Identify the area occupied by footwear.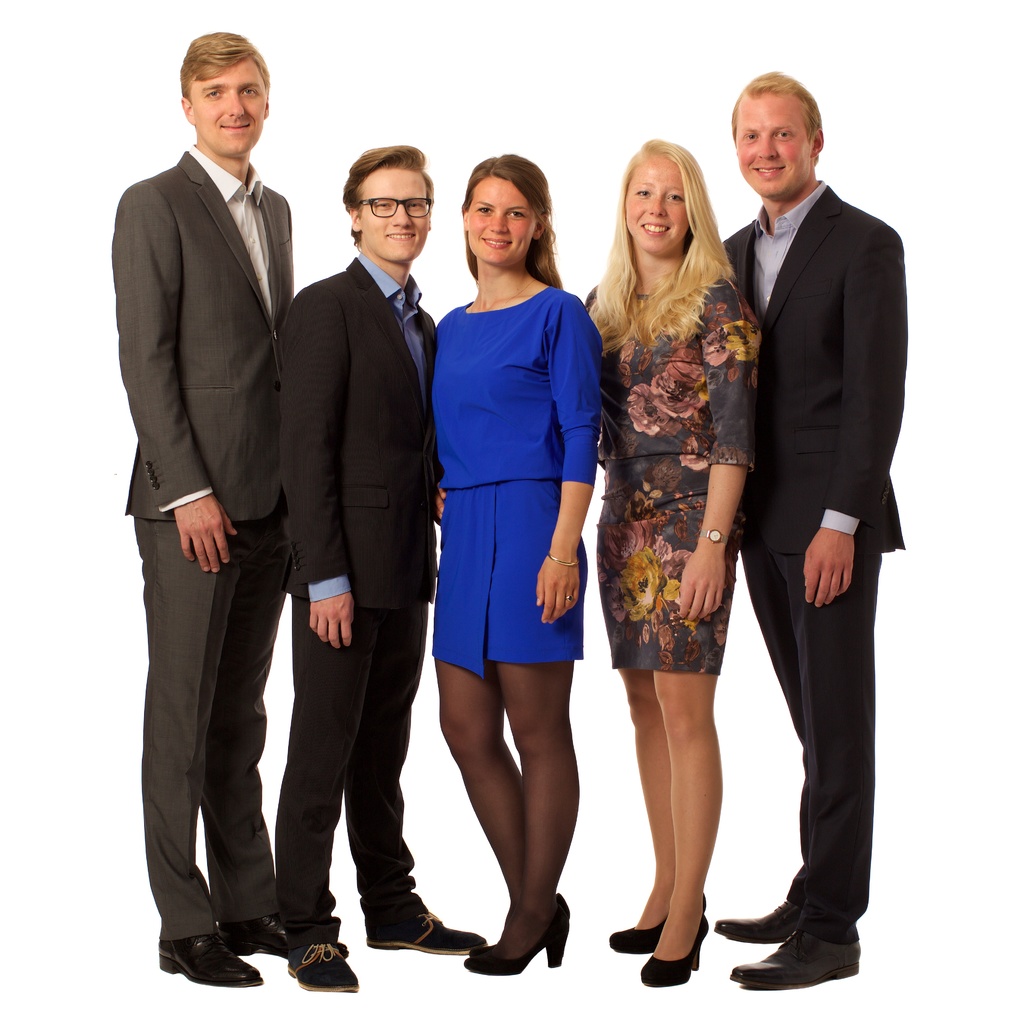
Area: [left=610, top=907, right=710, bottom=956].
